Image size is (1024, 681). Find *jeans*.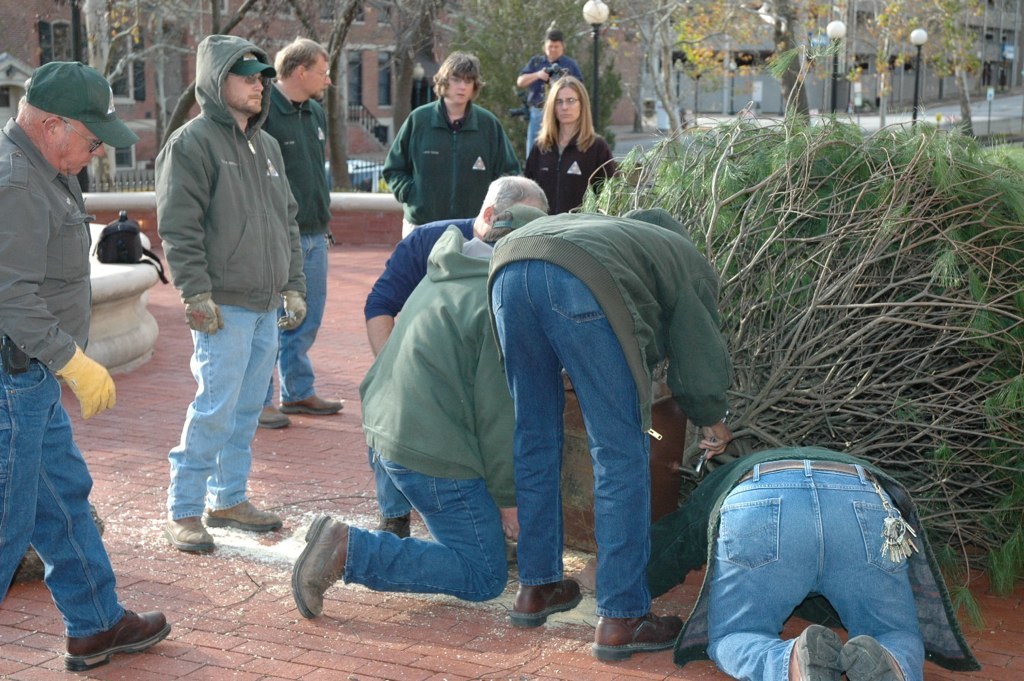
169,301,280,516.
